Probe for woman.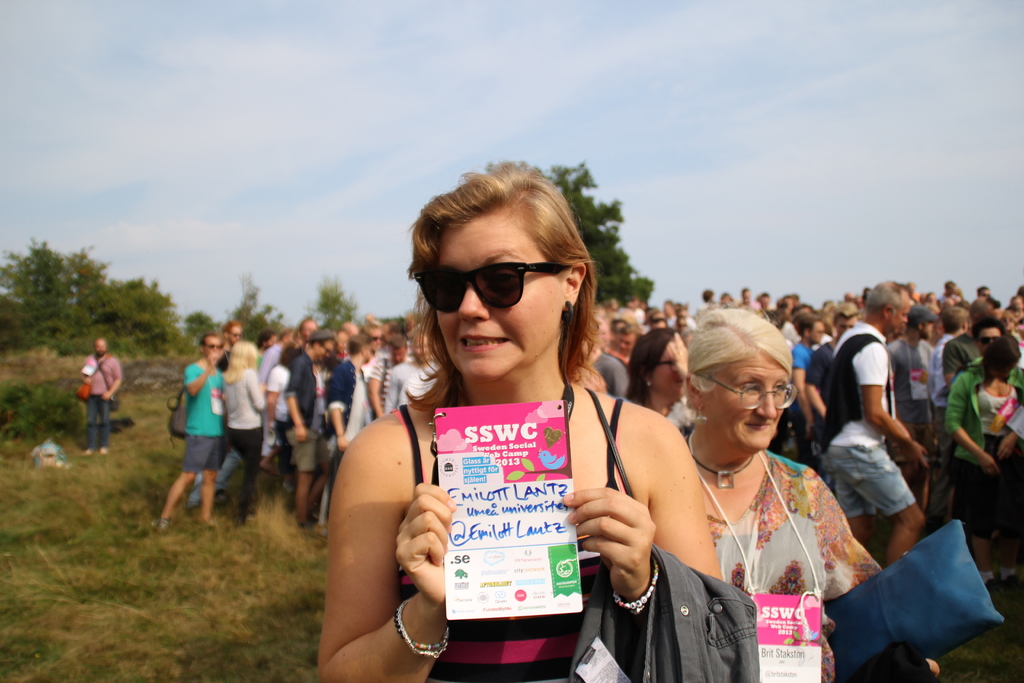
Probe result: {"x1": 622, "y1": 325, "x2": 698, "y2": 427}.
